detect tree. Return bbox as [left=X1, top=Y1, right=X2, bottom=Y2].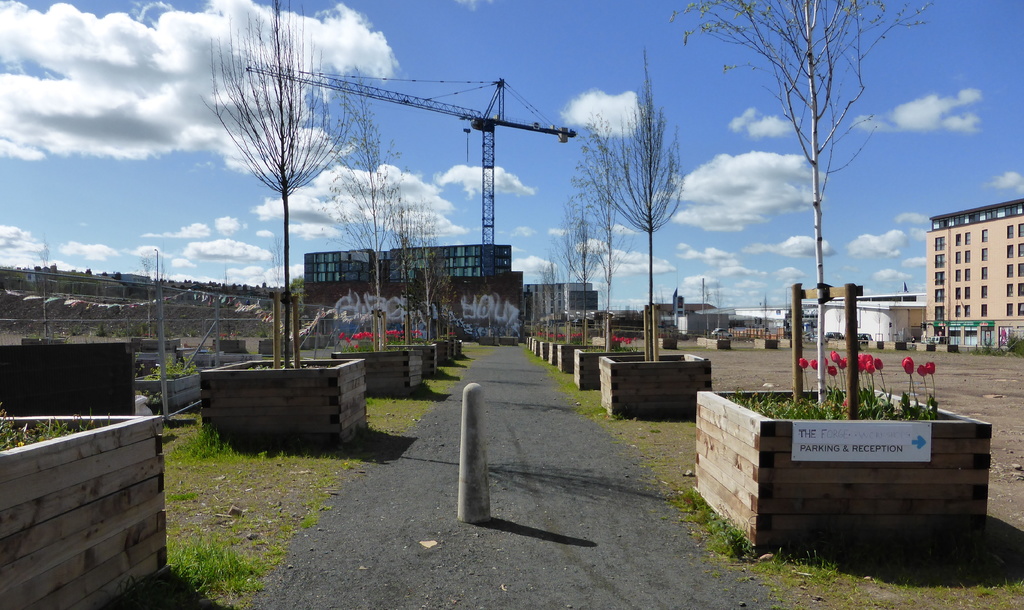
[left=319, top=58, right=417, bottom=394].
